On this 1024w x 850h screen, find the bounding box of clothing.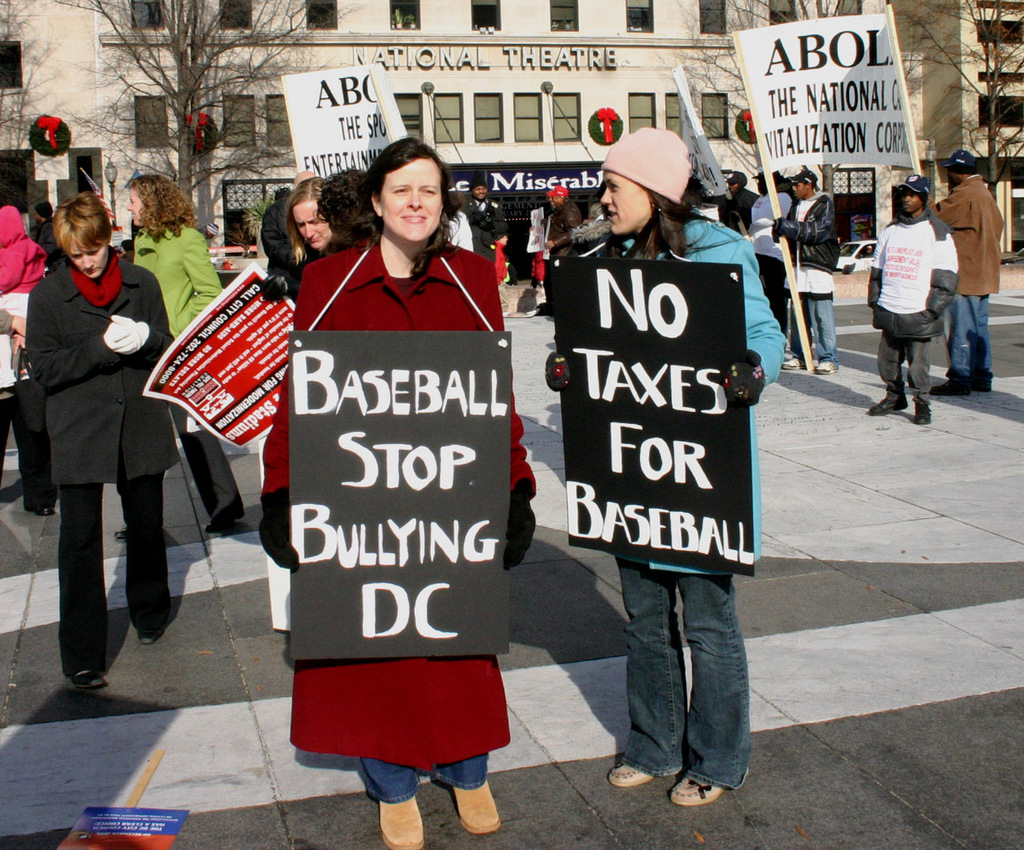
Bounding box: [left=0, top=200, right=45, bottom=300].
